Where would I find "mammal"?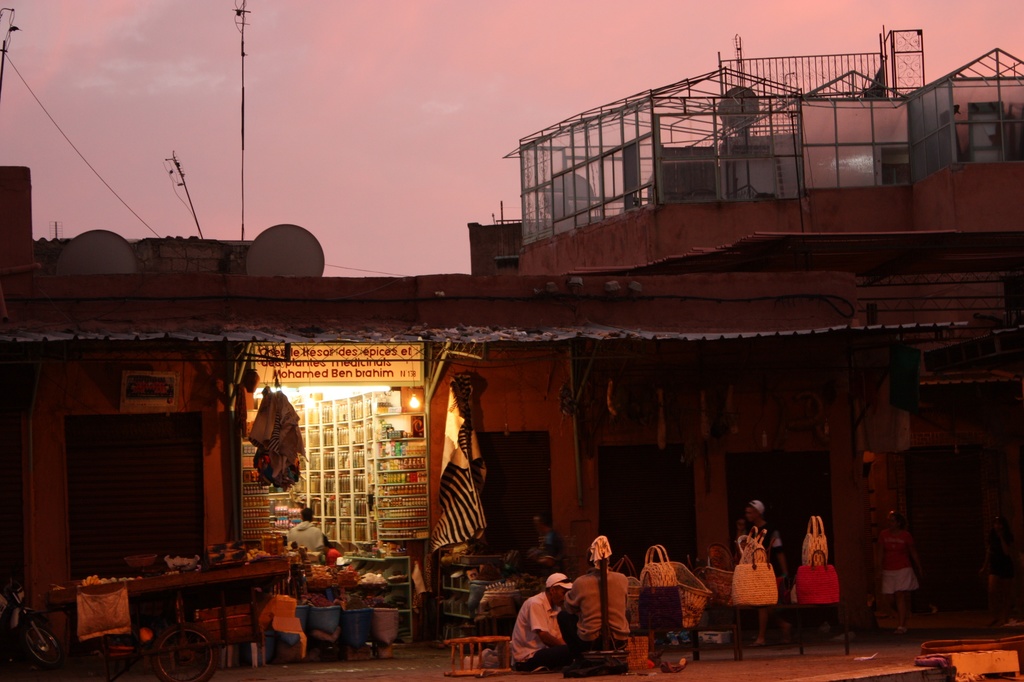
At <box>562,529,635,657</box>.
